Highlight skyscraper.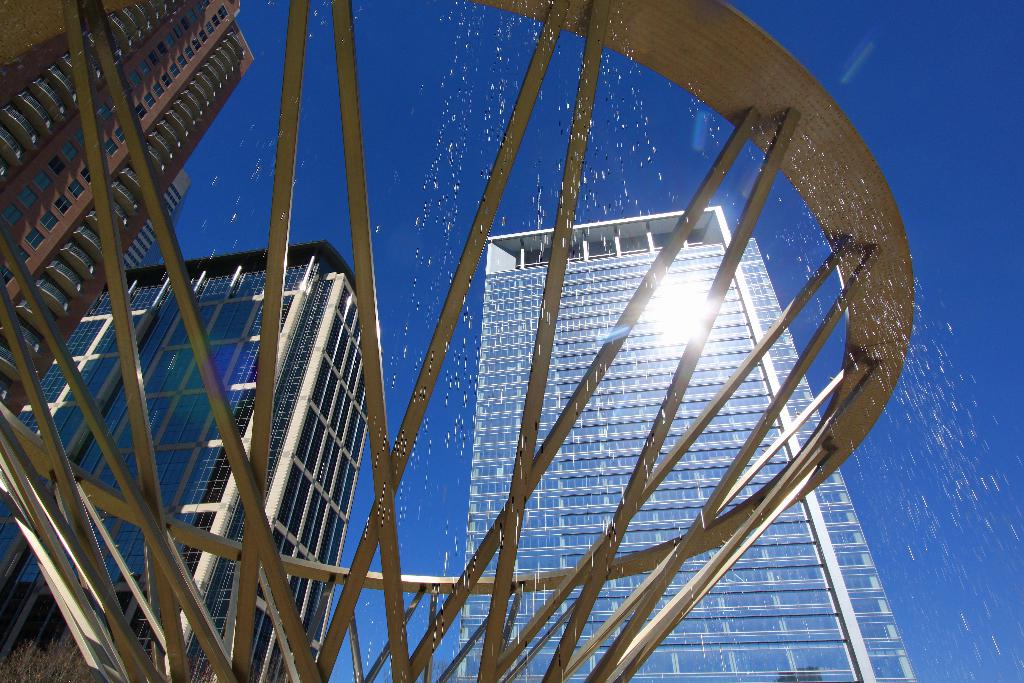
Highlighted region: detection(0, 241, 371, 682).
